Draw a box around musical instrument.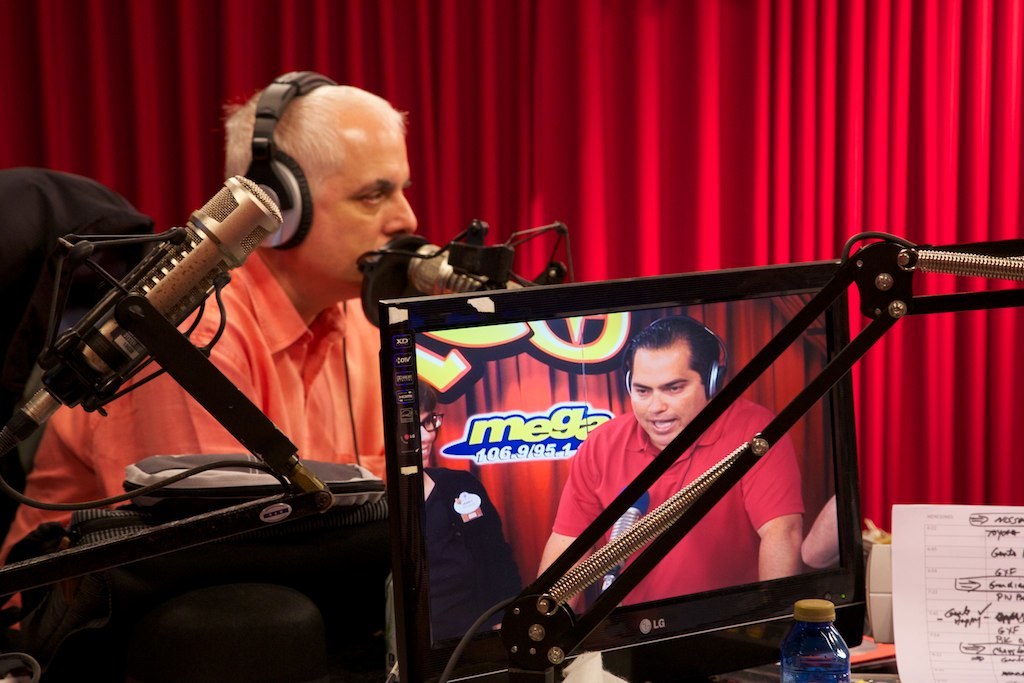
region(0, 164, 578, 682).
